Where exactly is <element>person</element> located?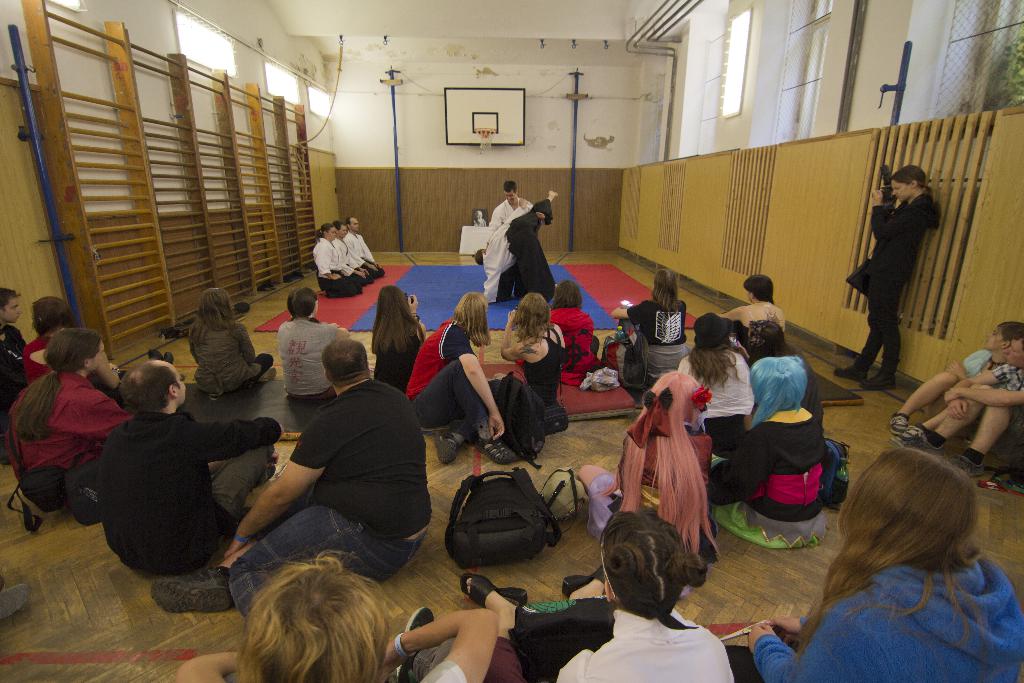
Its bounding box is BBox(750, 443, 1023, 682).
